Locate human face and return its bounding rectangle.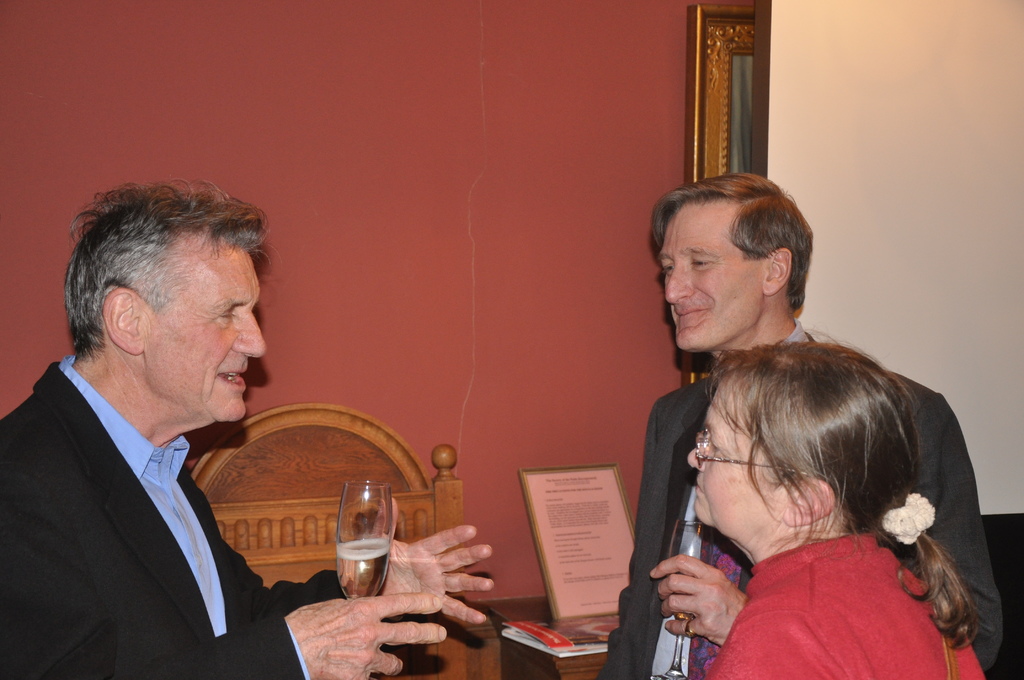
(left=141, top=248, right=269, bottom=417).
